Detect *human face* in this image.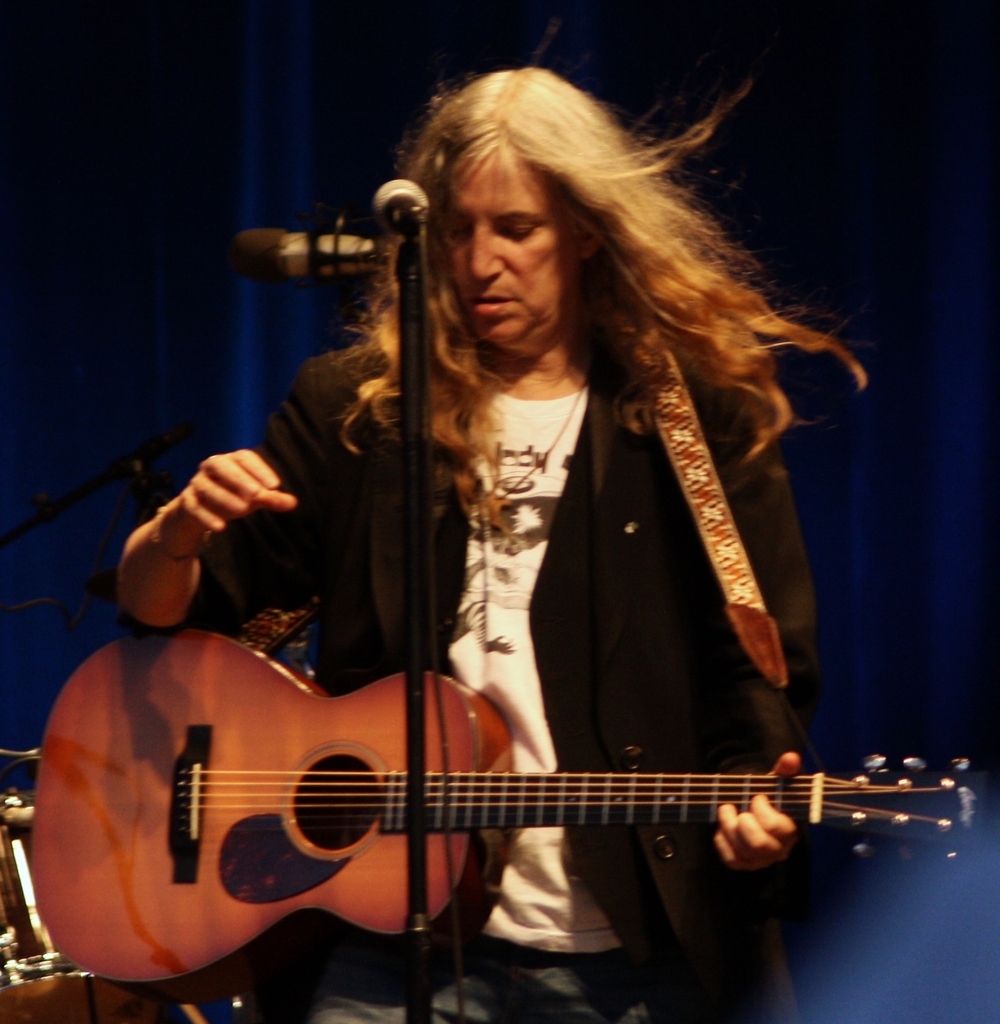
Detection: locate(443, 147, 590, 348).
